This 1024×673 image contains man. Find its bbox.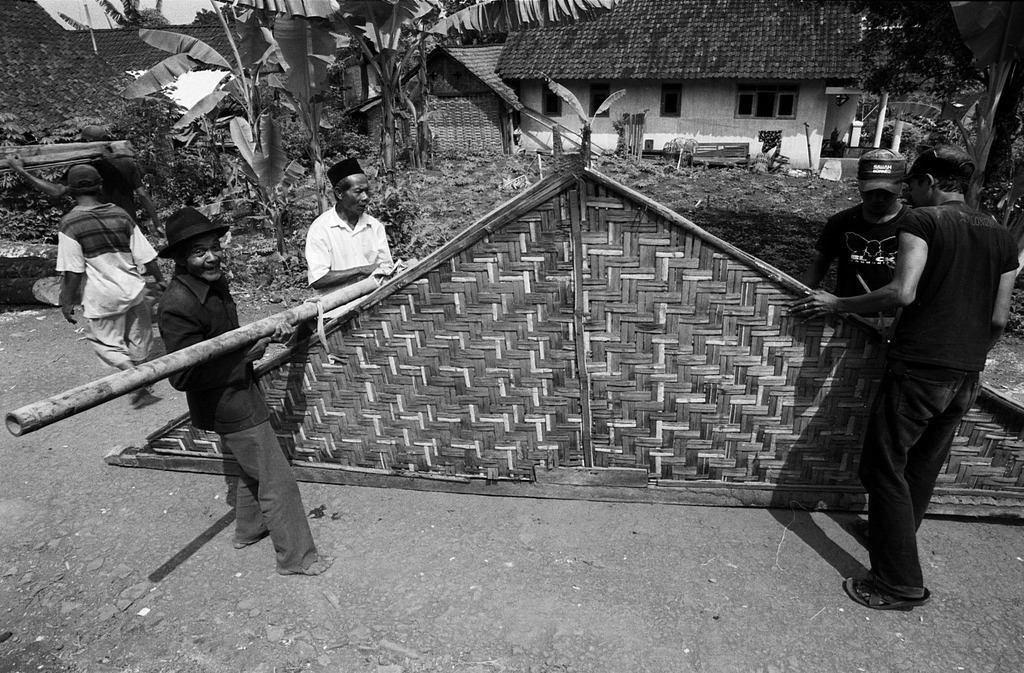
box(787, 139, 1017, 607).
